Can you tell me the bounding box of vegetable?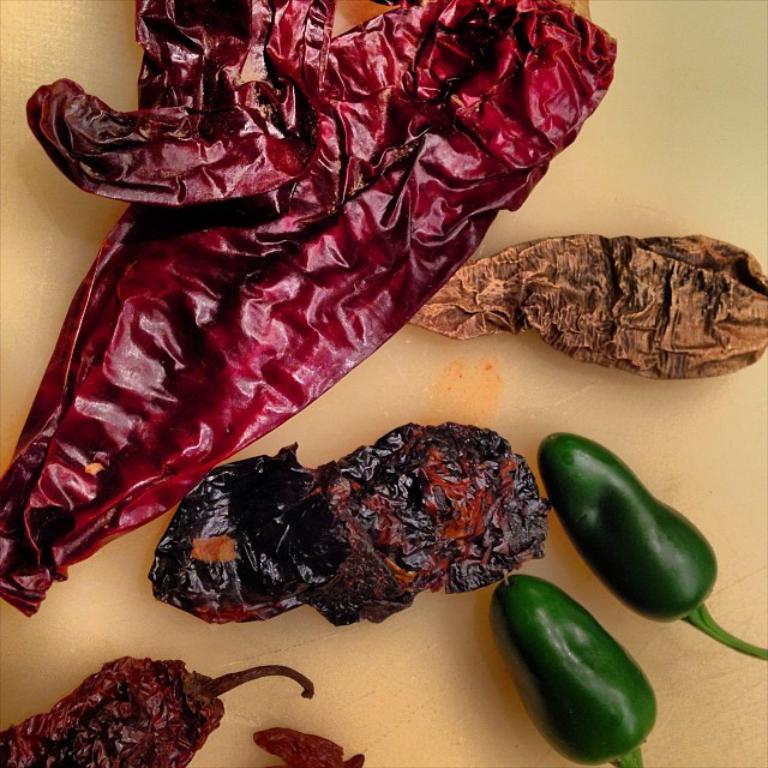
[x1=508, y1=588, x2=656, y2=767].
